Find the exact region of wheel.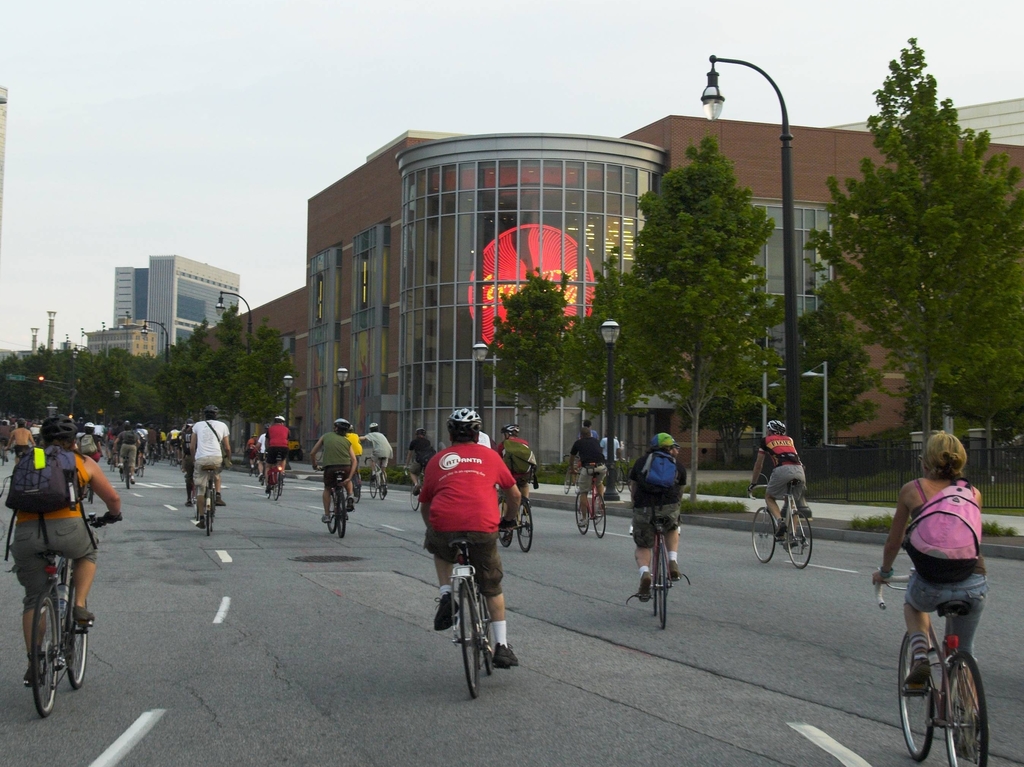
Exact region: 17,582,76,709.
